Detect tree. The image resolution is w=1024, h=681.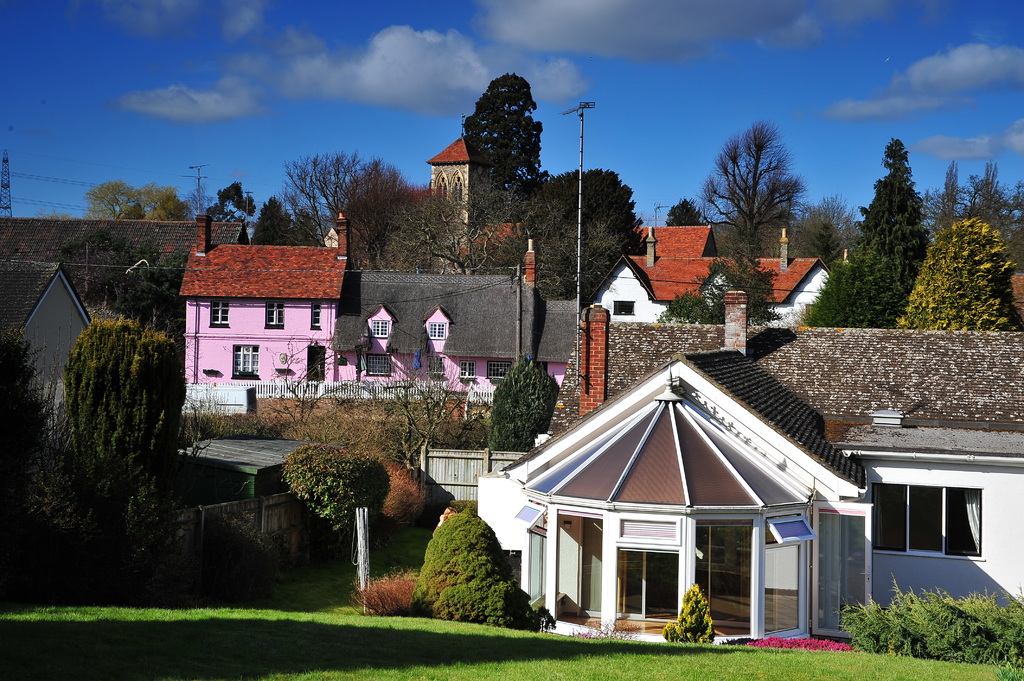
Rect(810, 134, 930, 335).
